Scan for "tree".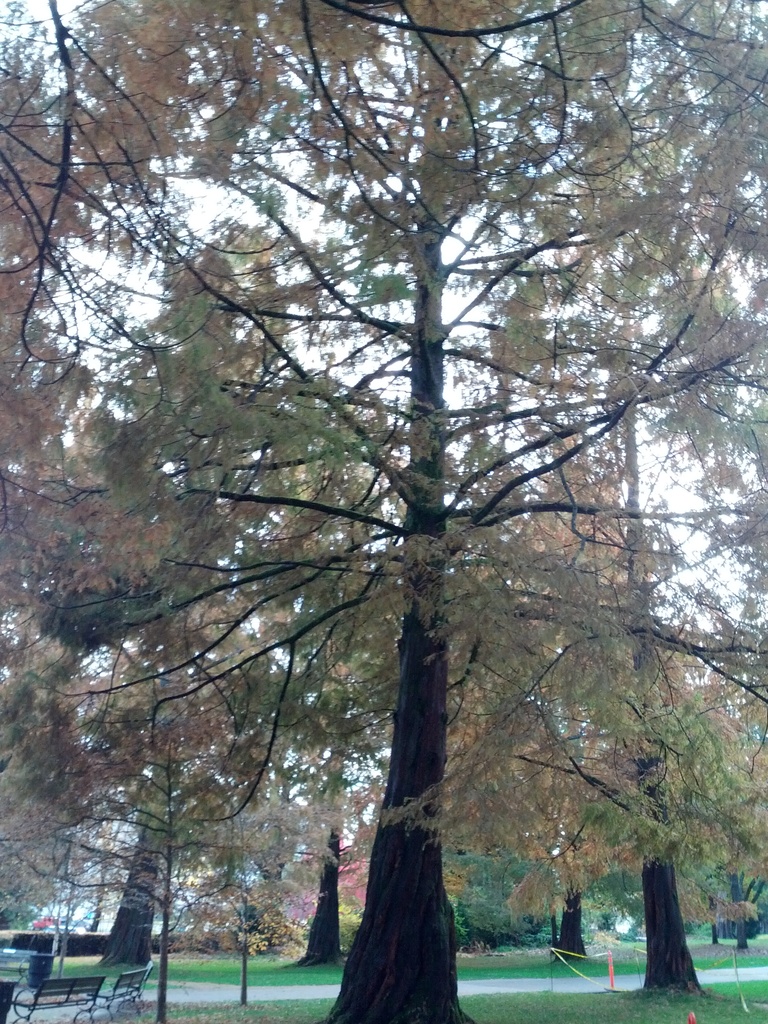
Scan result: 495,405,701,1012.
